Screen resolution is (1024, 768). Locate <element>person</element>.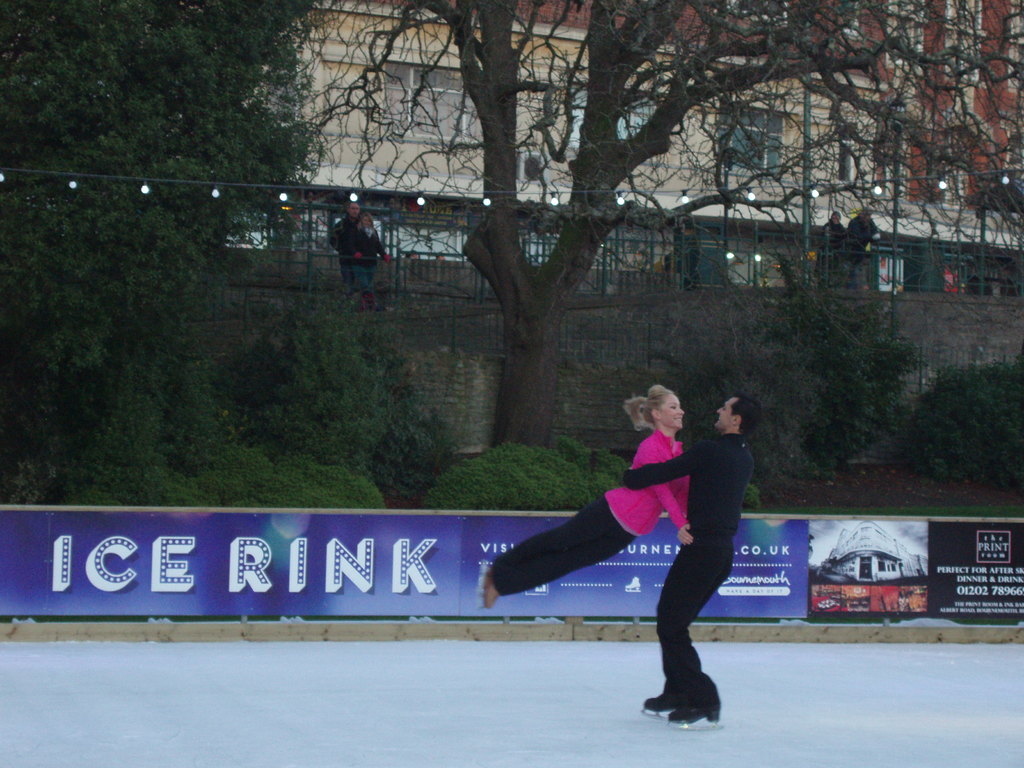
BBox(847, 206, 880, 289).
